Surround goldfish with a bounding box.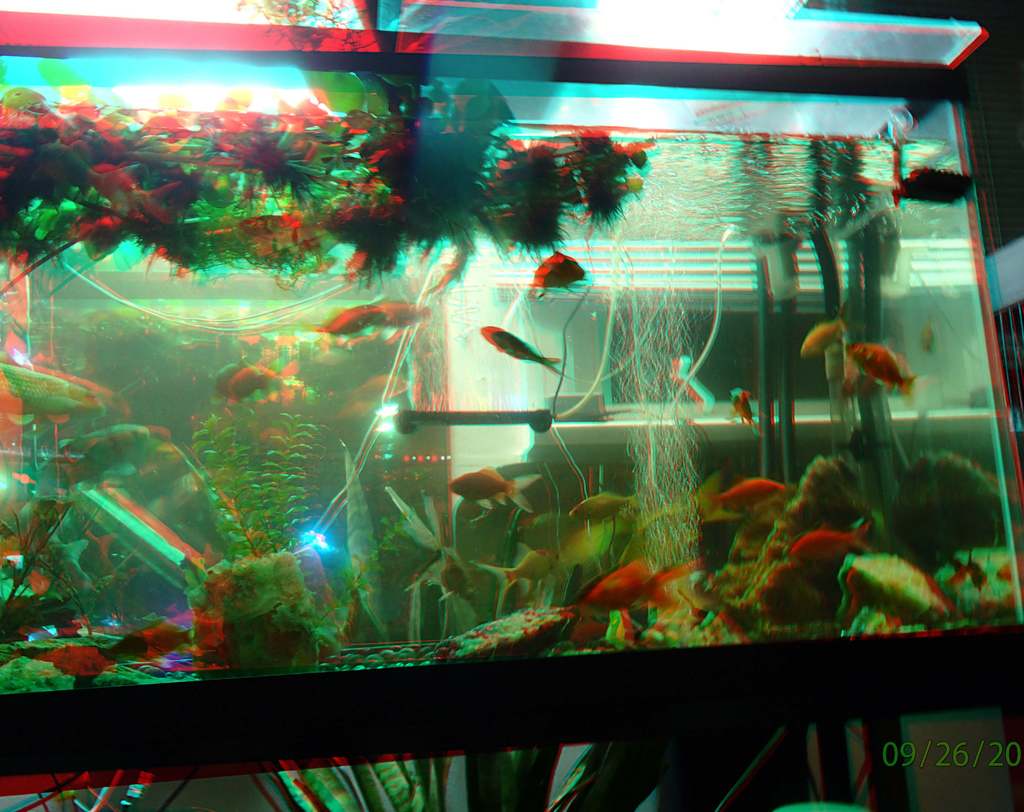
BBox(847, 339, 922, 409).
